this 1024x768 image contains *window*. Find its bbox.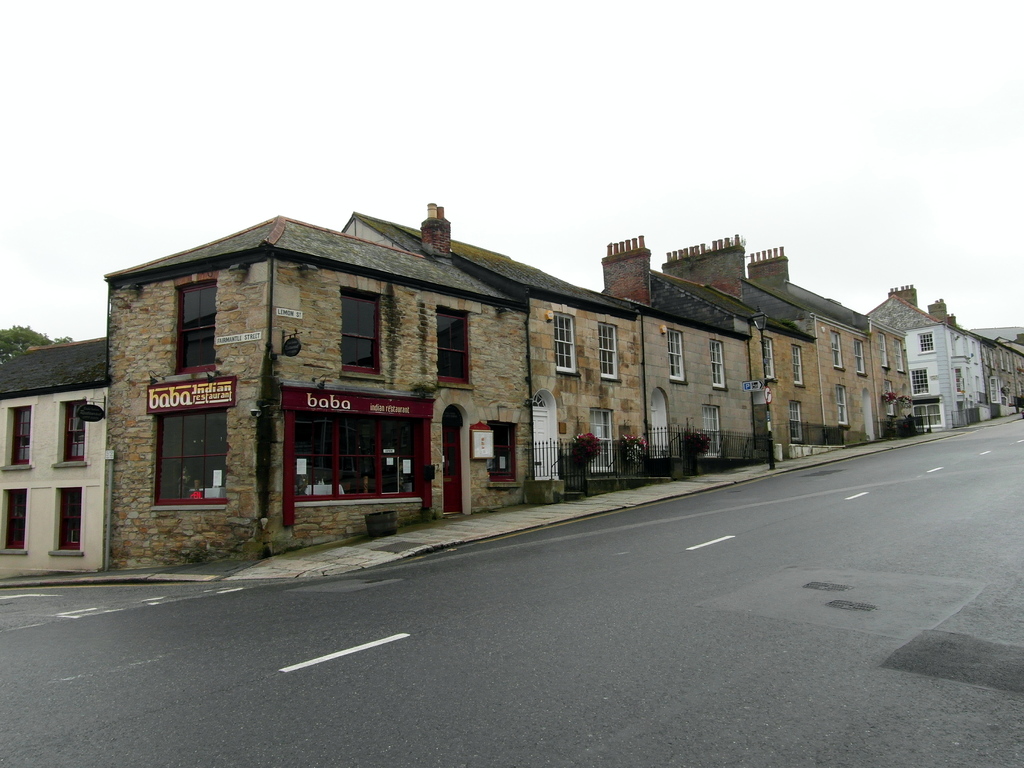
bbox(829, 380, 862, 430).
